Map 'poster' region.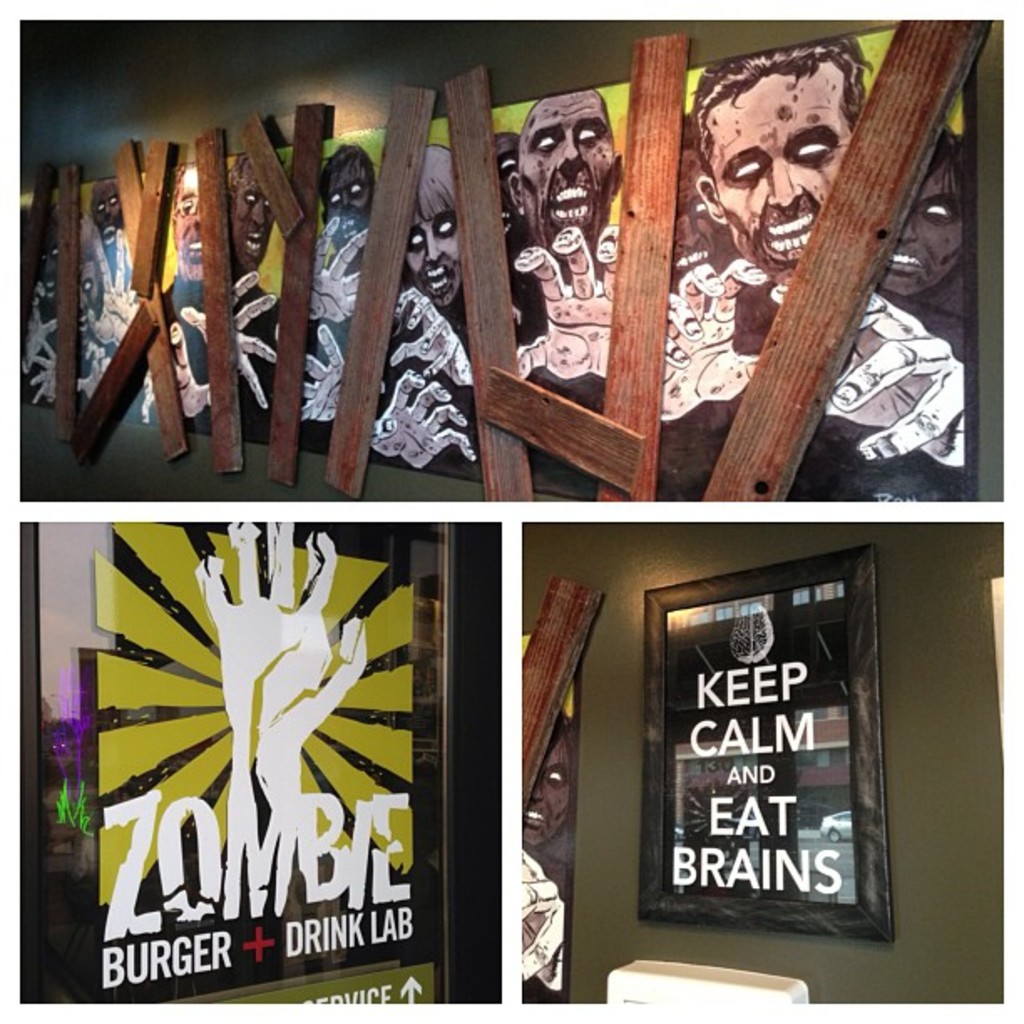
Mapped to <region>13, 32, 967, 504</region>.
